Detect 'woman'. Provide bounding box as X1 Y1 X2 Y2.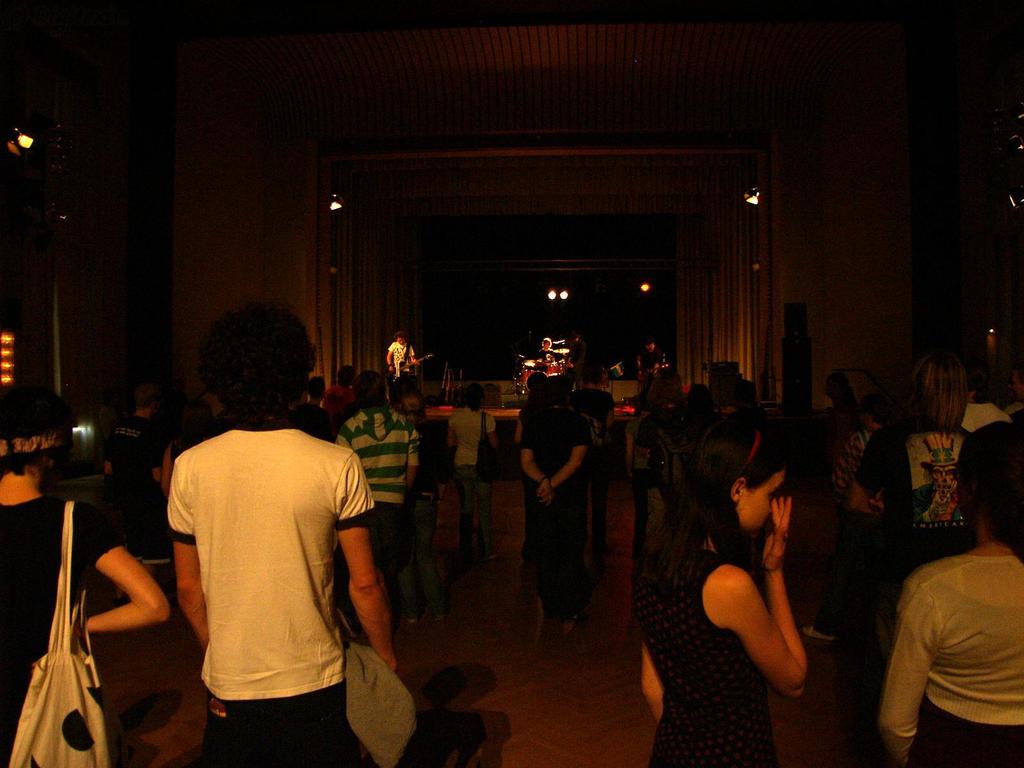
636 367 689 557.
